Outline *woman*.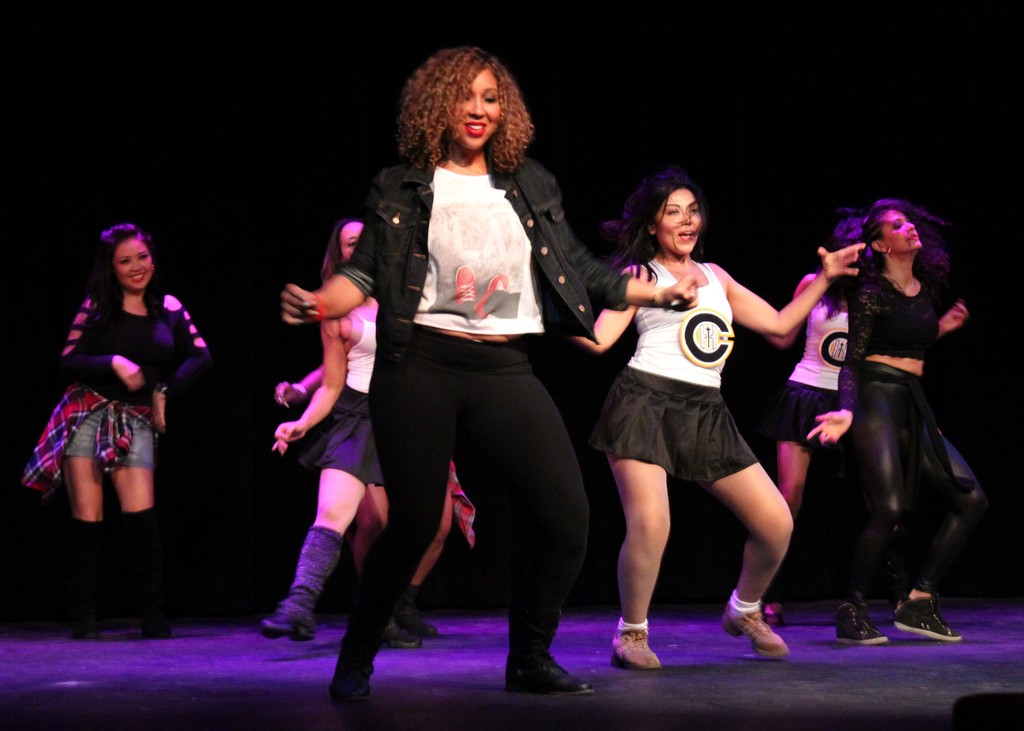
Outline: l=278, t=50, r=701, b=705.
